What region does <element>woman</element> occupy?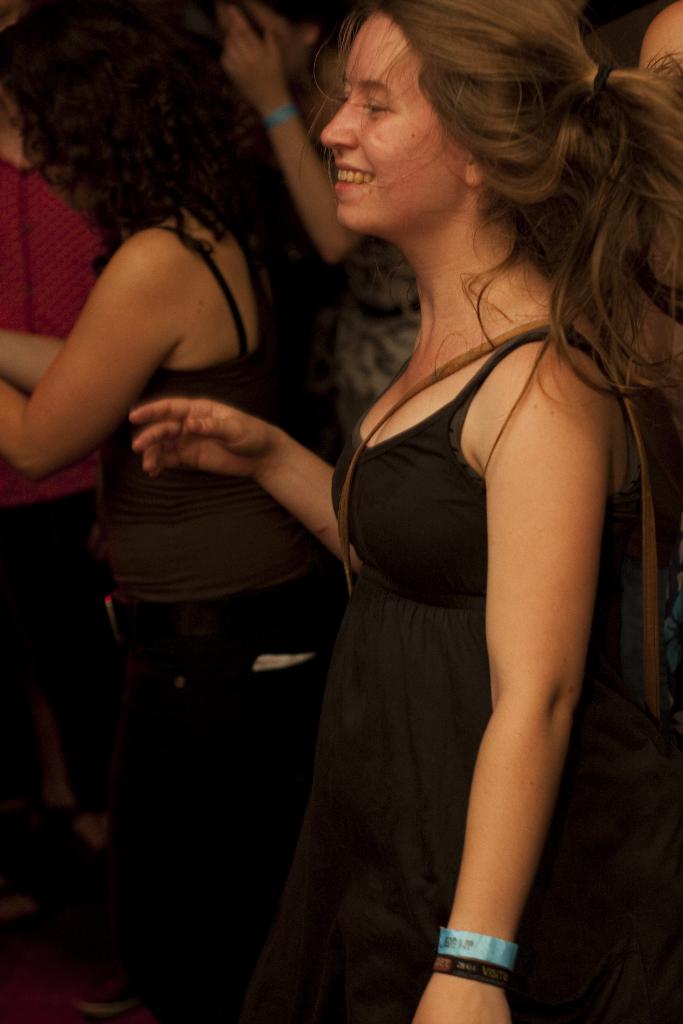
locate(17, 0, 356, 1023).
